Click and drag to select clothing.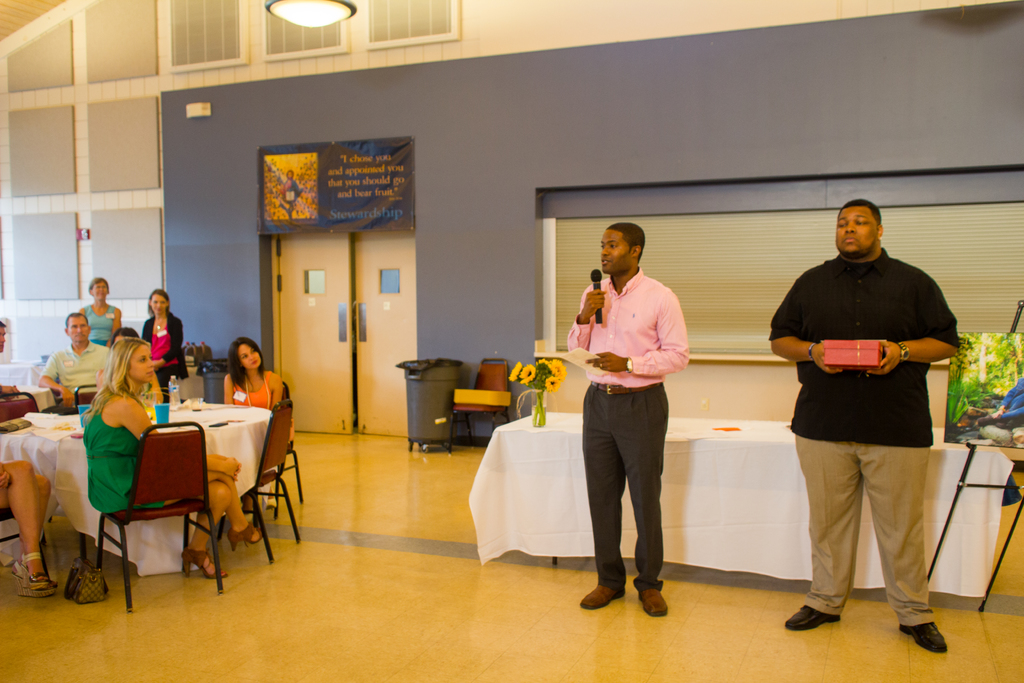
Selection: <region>765, 247, 962, 632</region>.
